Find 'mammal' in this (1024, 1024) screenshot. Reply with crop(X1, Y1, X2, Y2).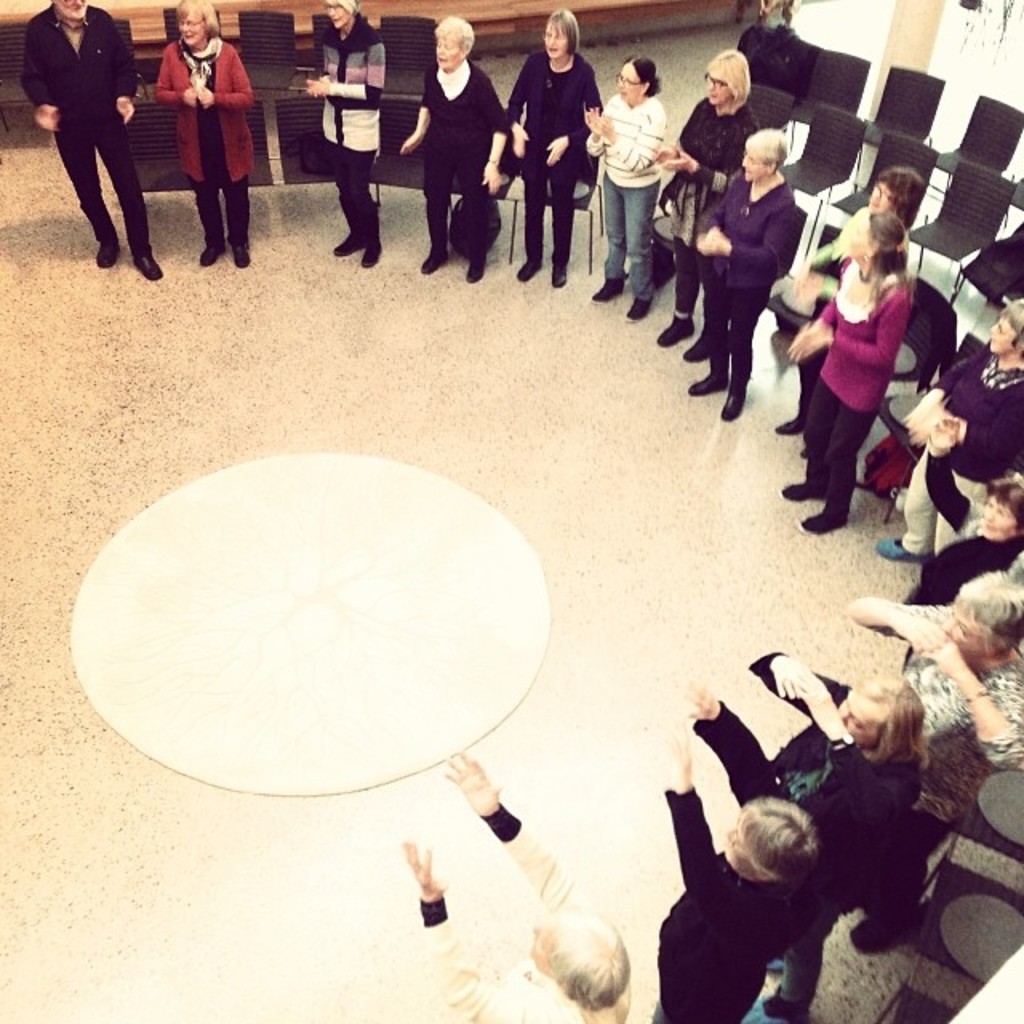
crop(502, 11, 597, 283).
